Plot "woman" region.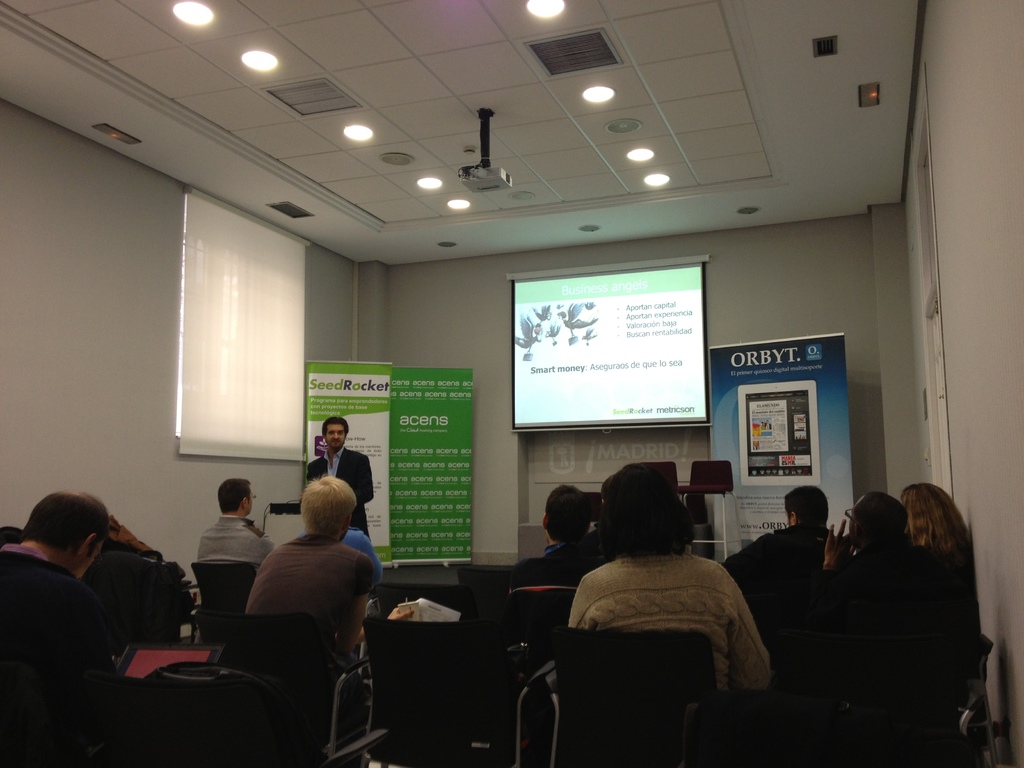
Plotted at (903, 483, 982, 547).
